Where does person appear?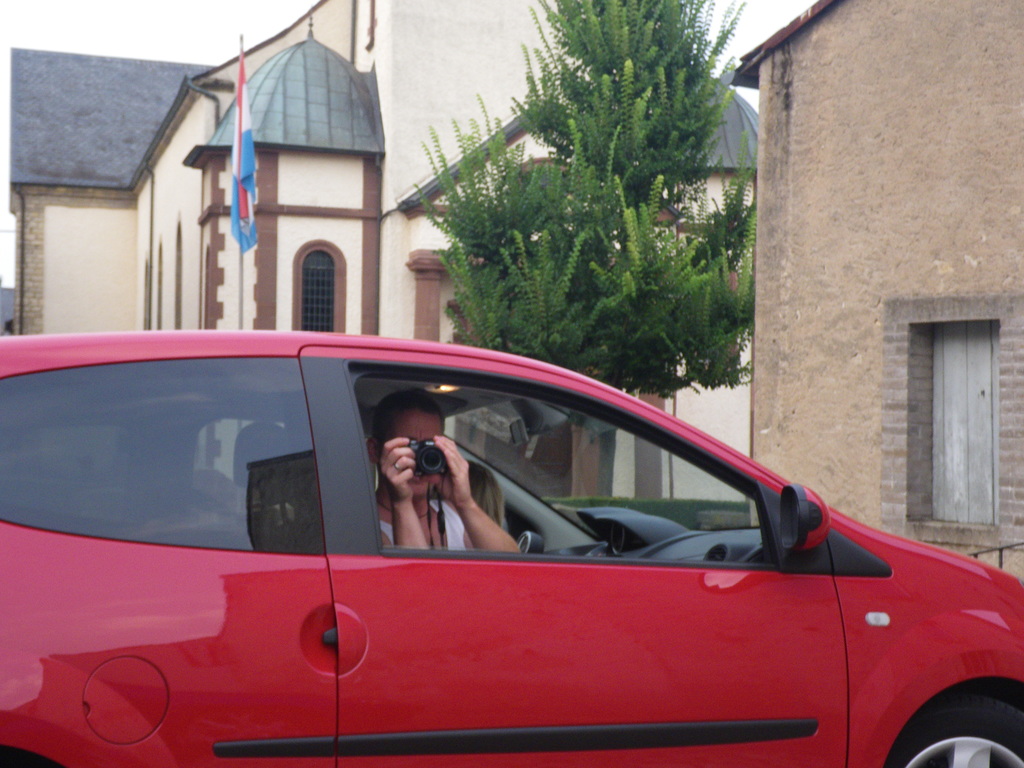
Appears at <box>428,458,511,537</box>.
